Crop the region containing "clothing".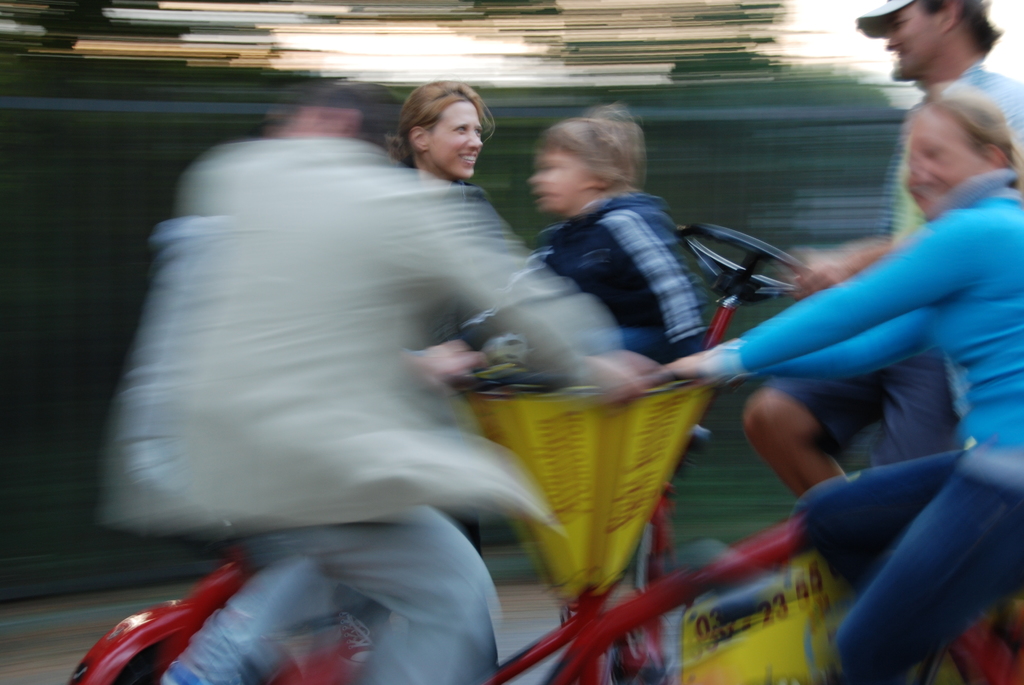
Crop region: 103, 138, 619, 684.
